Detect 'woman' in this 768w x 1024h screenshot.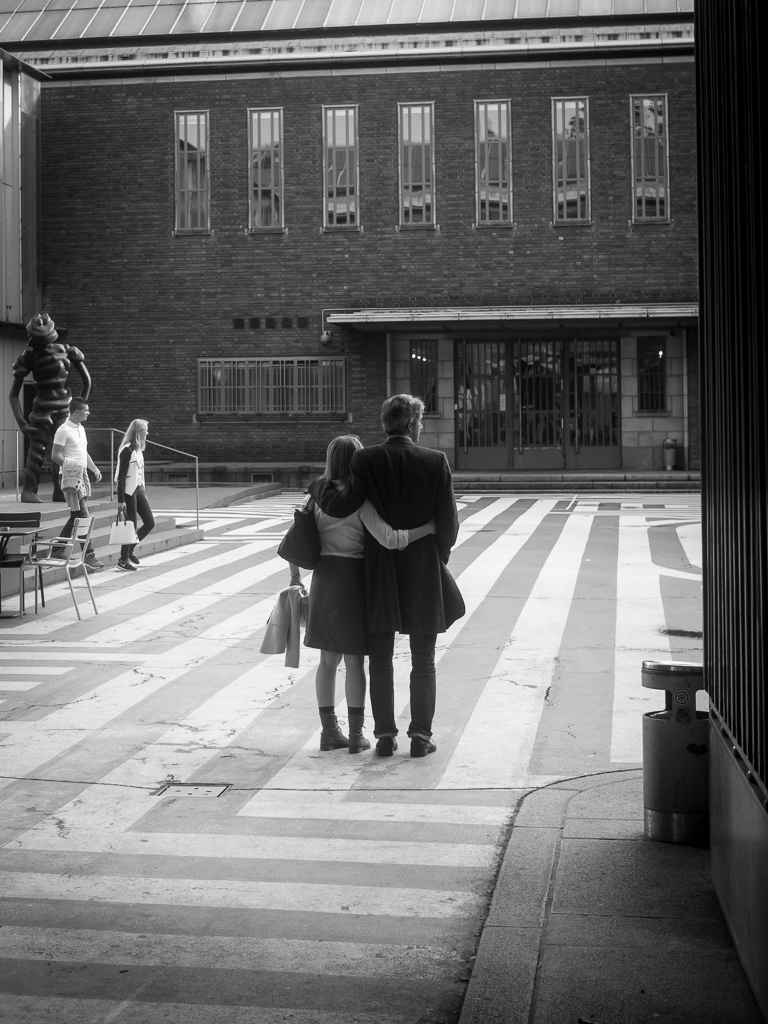
Detection: BBox(113, 419, 155, 574).
